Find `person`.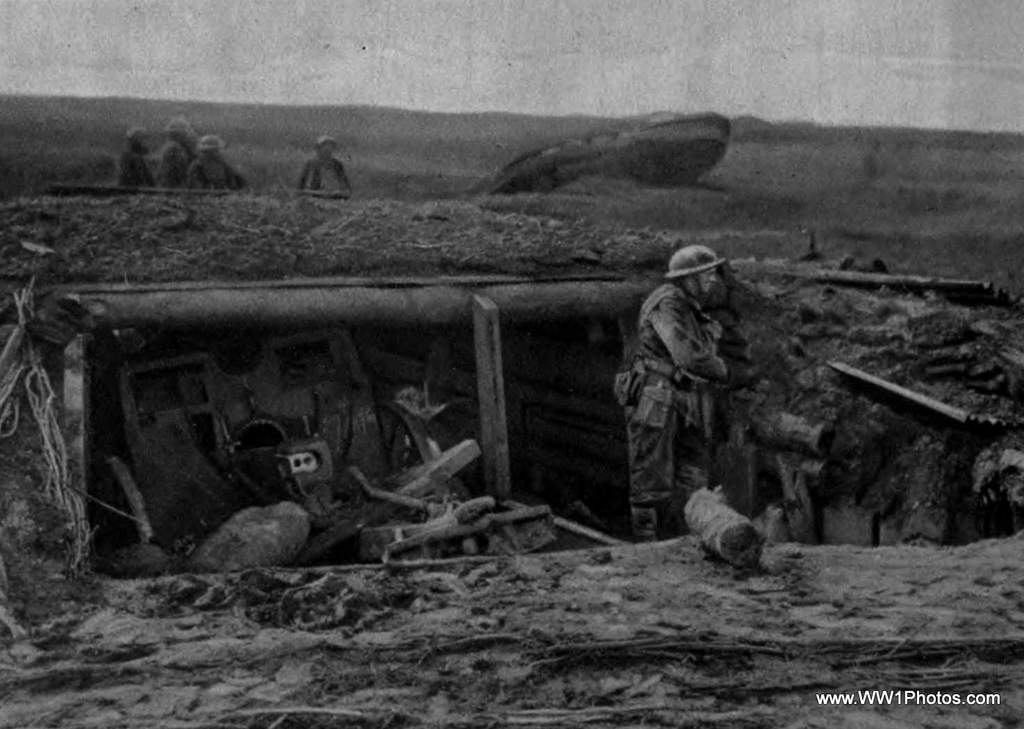
<box>175,138,243,196</box>.
